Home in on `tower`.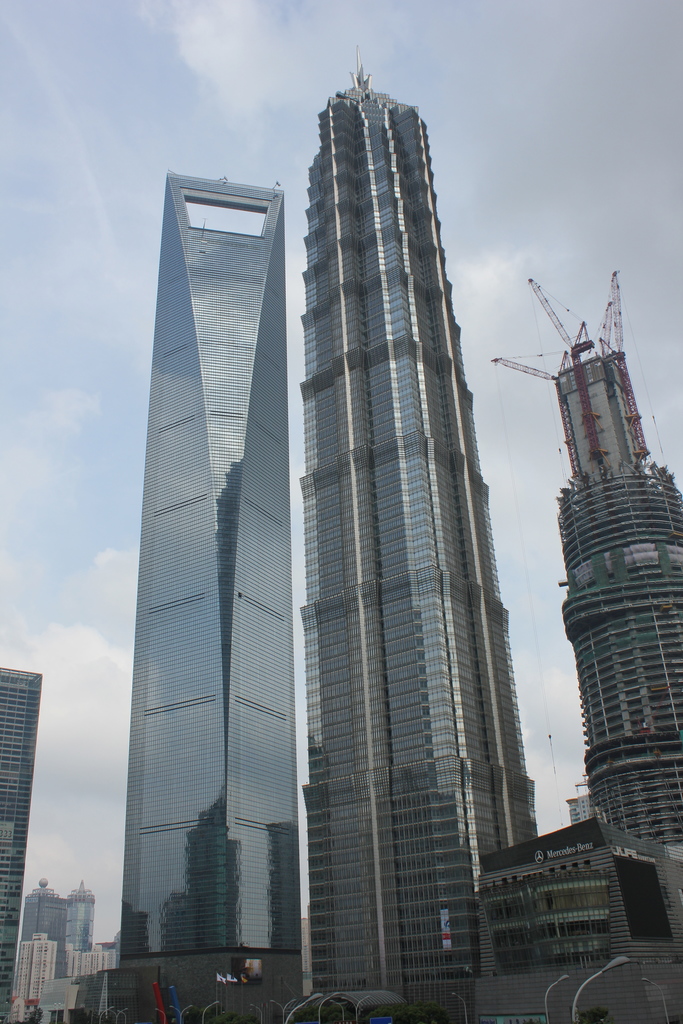
Homed in at {"left": 484, "top": 269, "right": 682, "bottom": 853}.
